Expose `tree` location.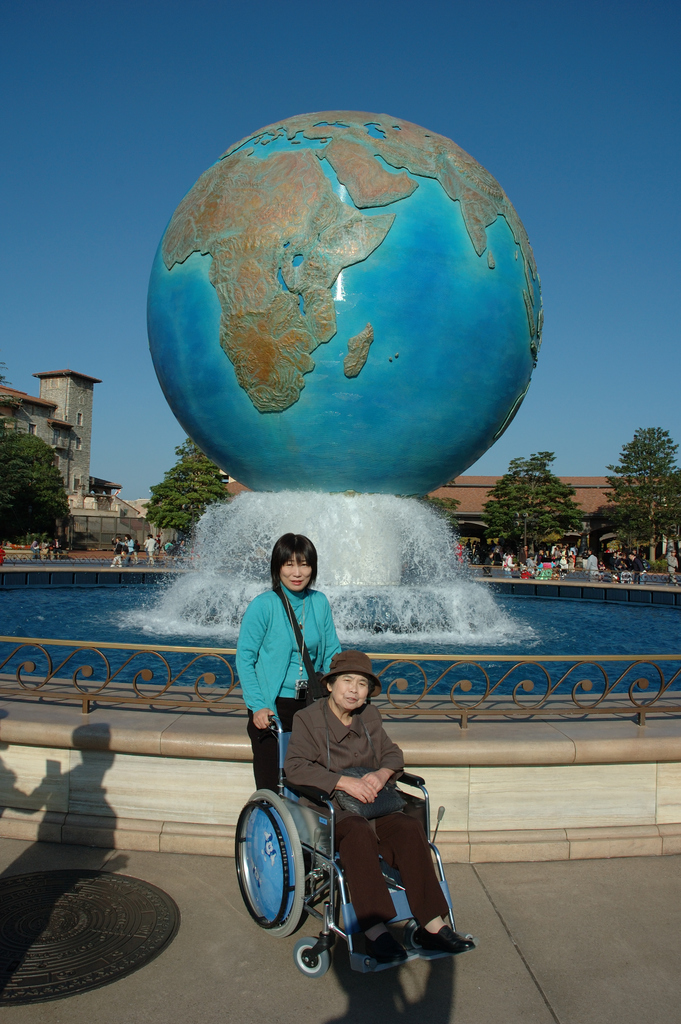
Exposed at pyautogui.locateOnScreen(414, 491, 461, 533).
